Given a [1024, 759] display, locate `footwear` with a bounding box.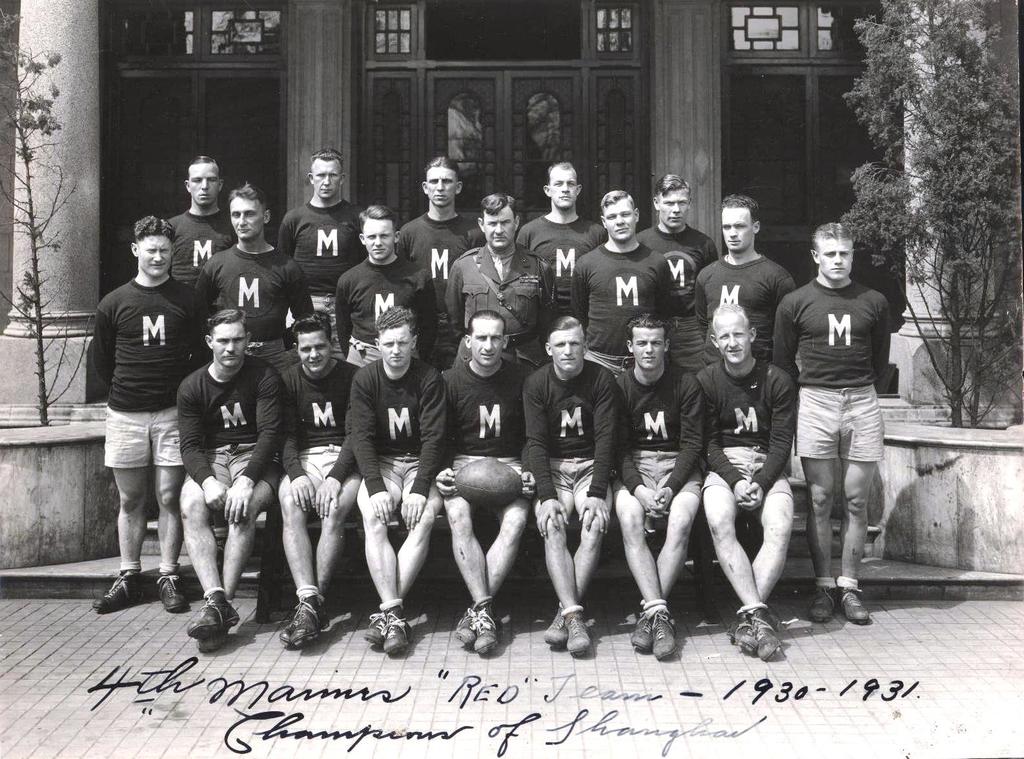
Located: bbox(470, 600, 503, 656).
